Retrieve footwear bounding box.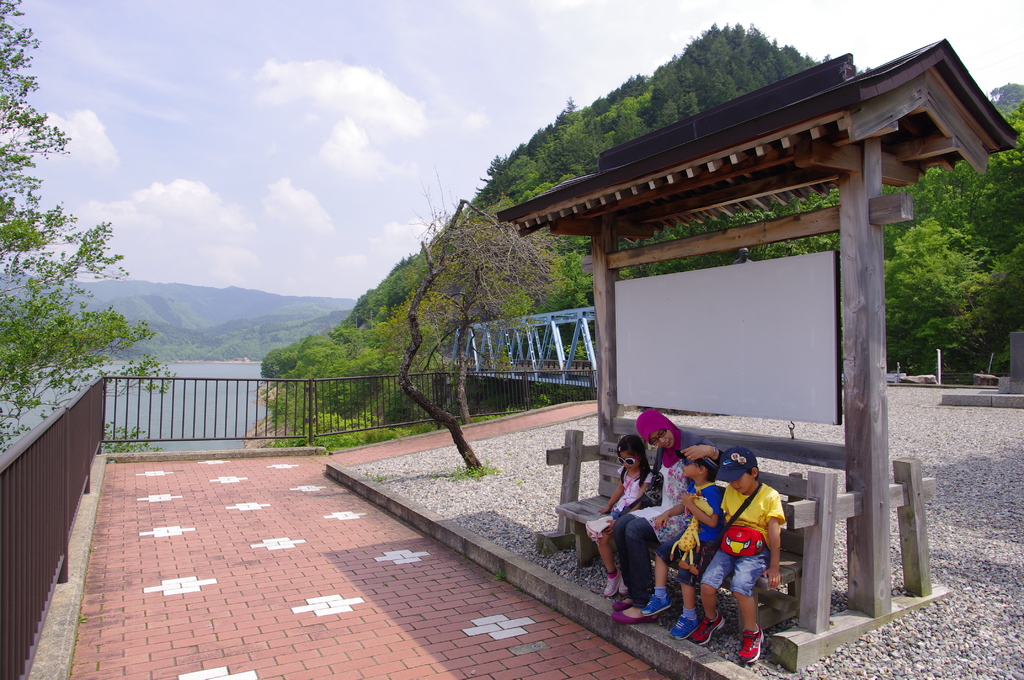
Bounding box: locate(605, 597, 637, 610).
